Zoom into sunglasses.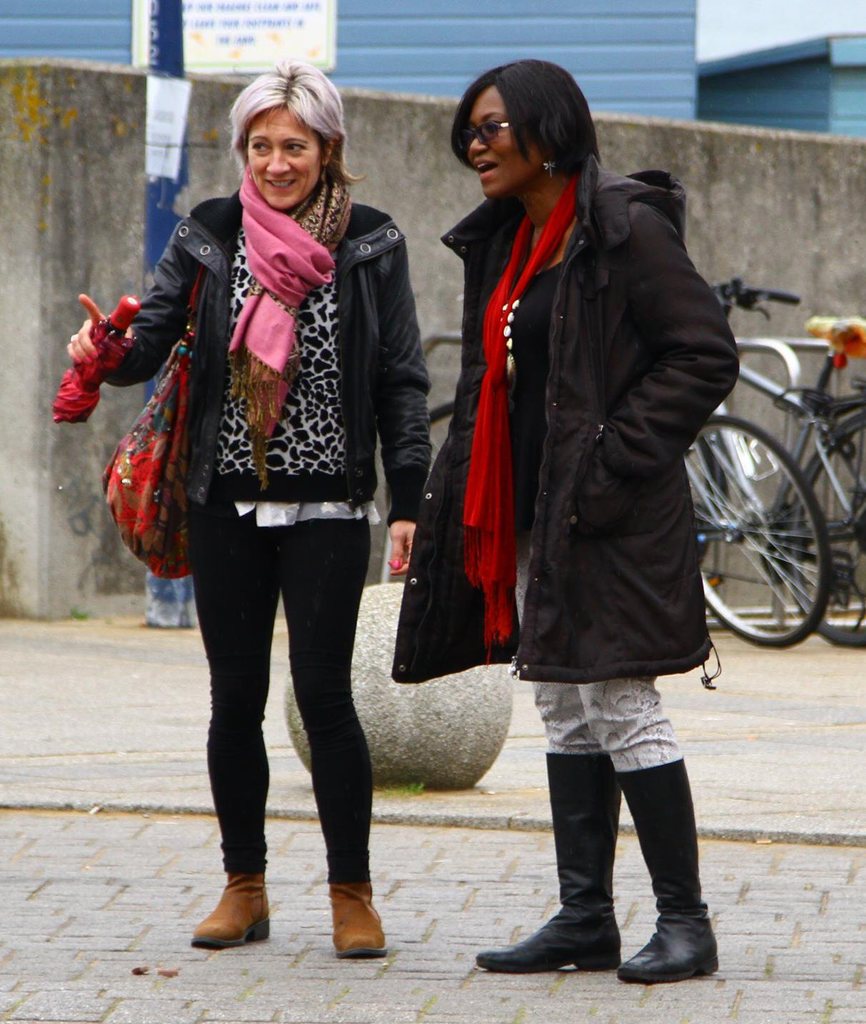
Zoom target: bbox=(461, 122, 513, 145).
